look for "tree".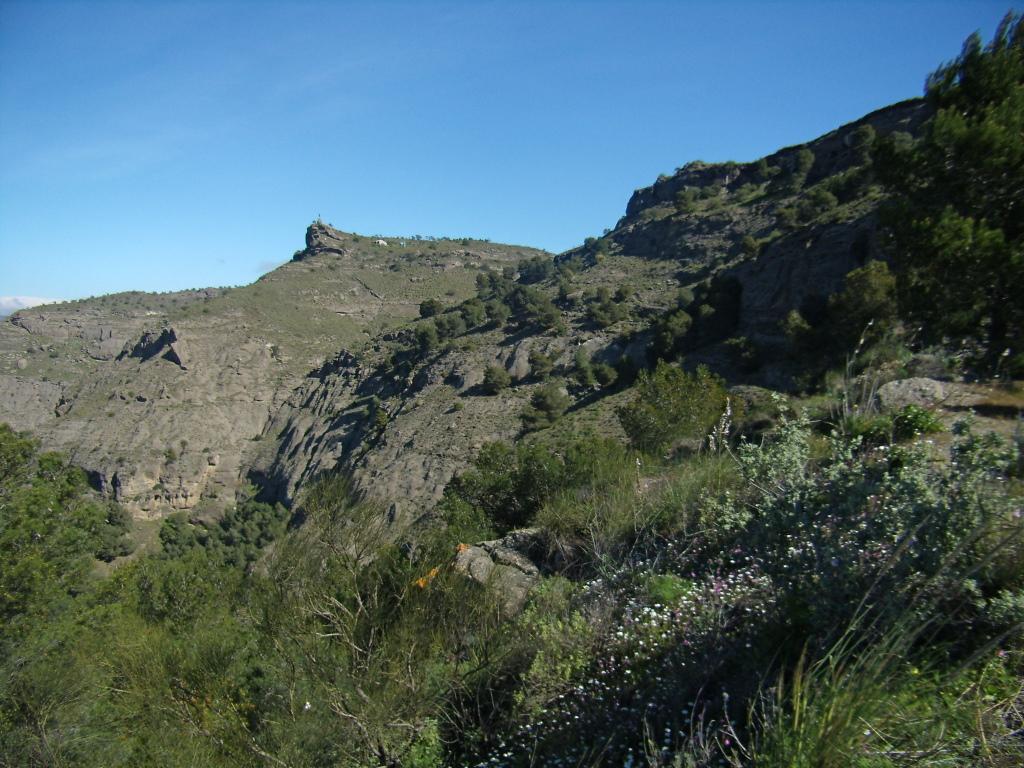
Found: box=[798, 188, 836, 224].
